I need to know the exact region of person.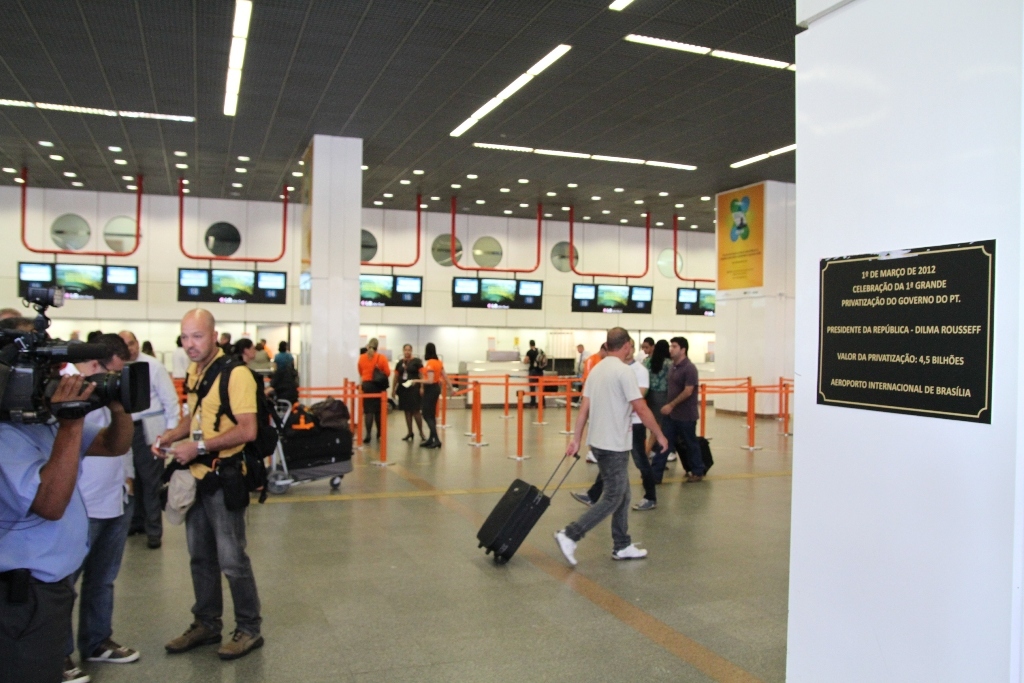
Region: 571:321:655:572.
